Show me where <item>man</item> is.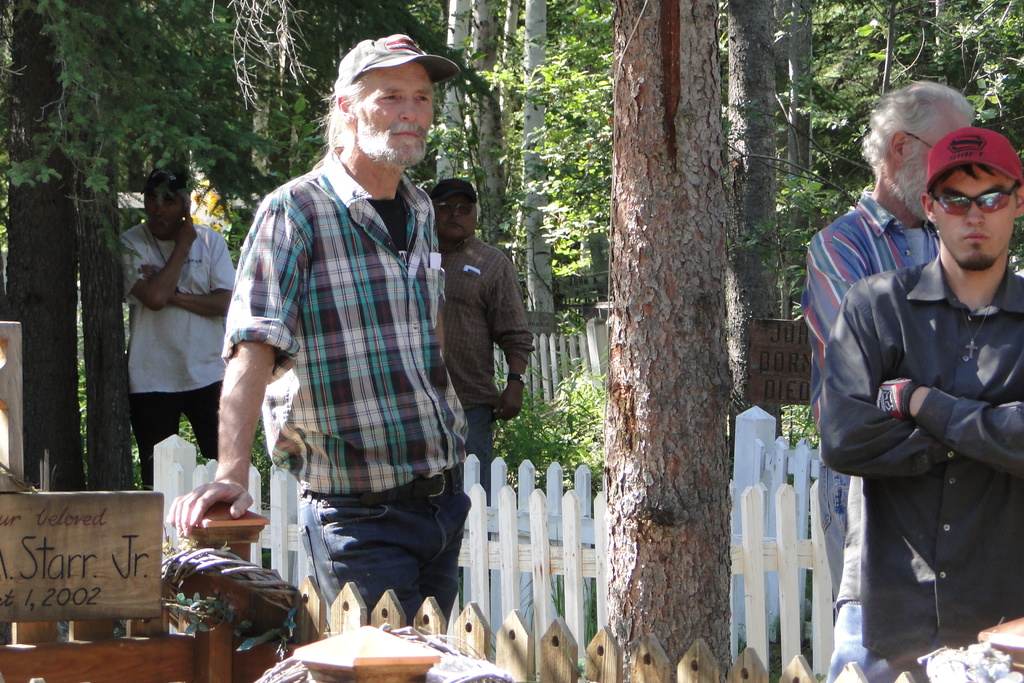
<item>man</item> is at {"left": 796, "top": 86, "right": 972, "bottom": 682}.
